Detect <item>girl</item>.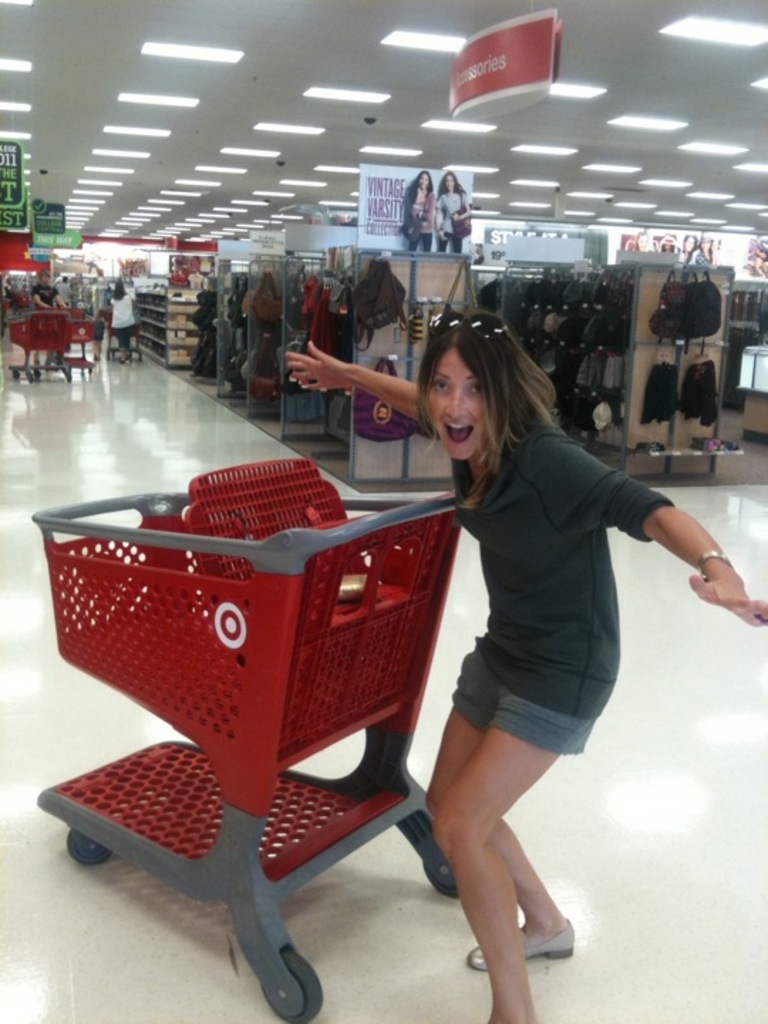
Detected at (277,304,767,1014).
